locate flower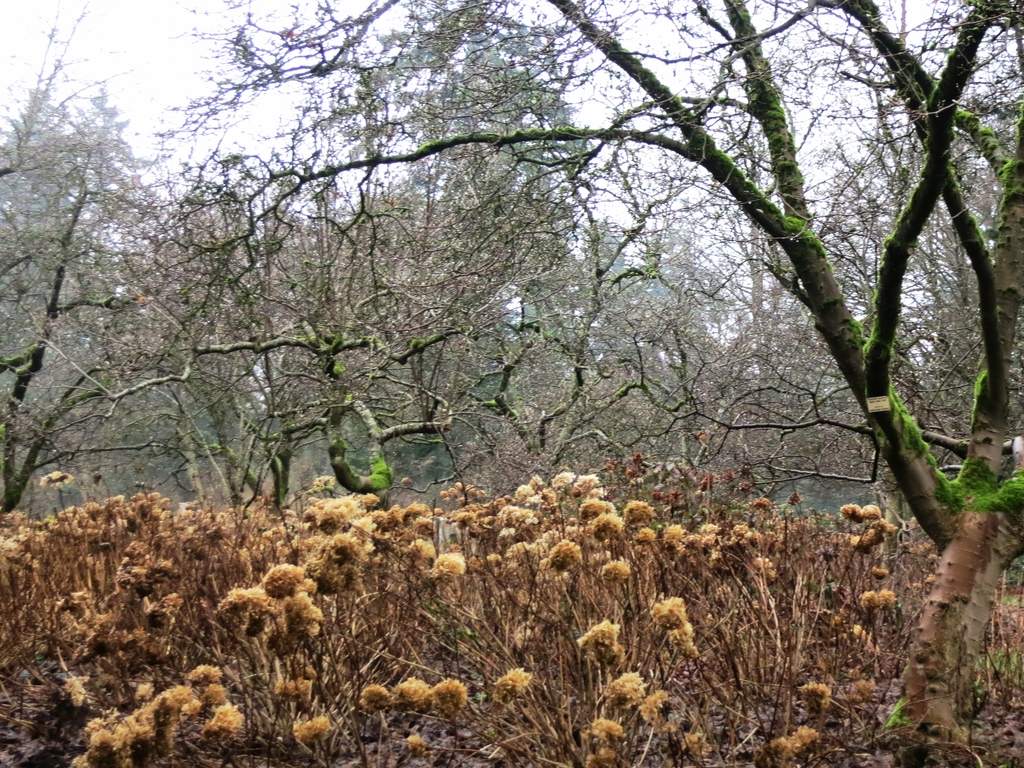
{"x1": 610, "y1": 670, "x2": 637, "y2": 702}
